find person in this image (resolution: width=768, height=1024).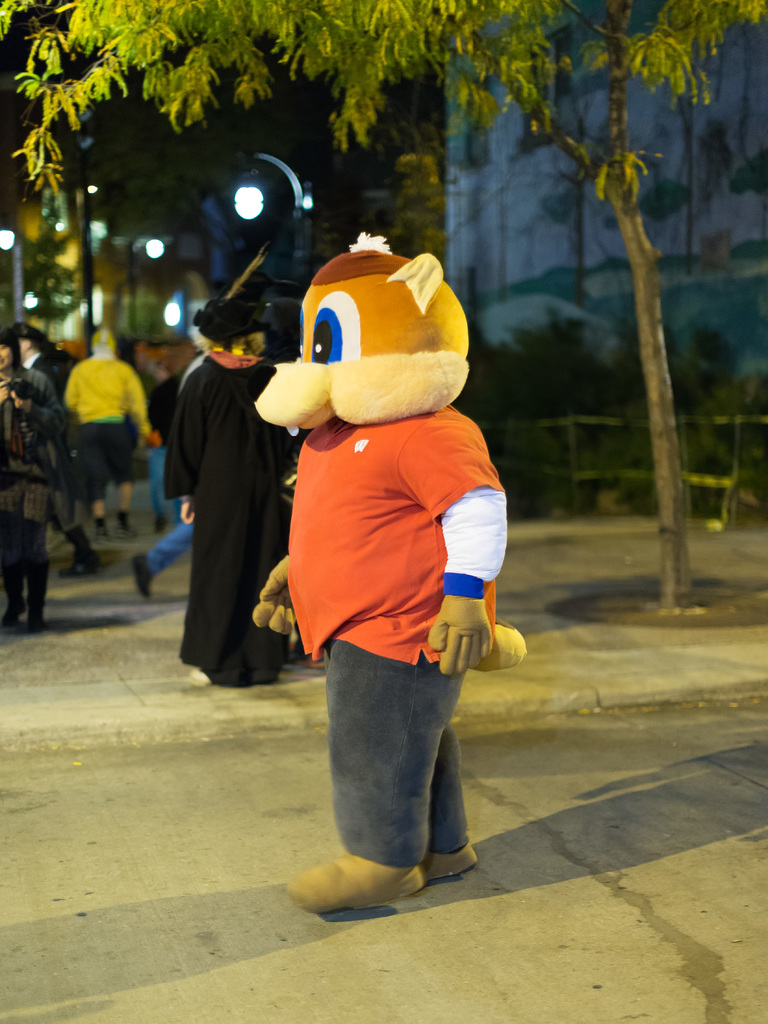
region(168, 283, 268, 684).
